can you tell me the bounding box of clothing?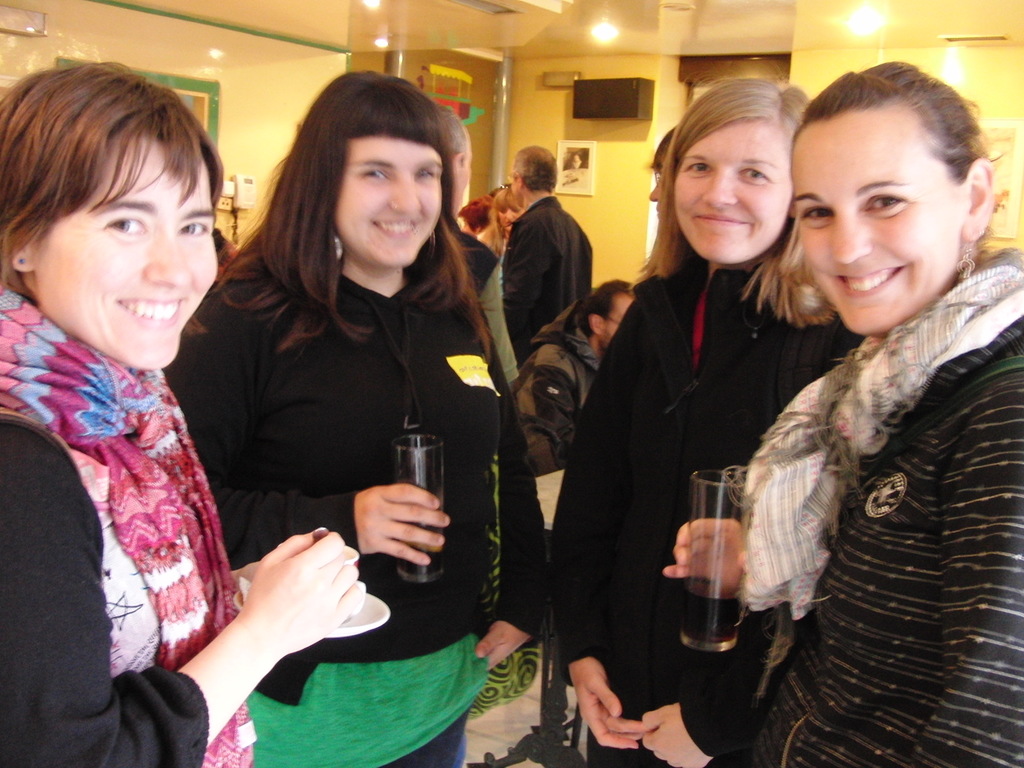
(left=504, top=280, right=596, bottom=467).
